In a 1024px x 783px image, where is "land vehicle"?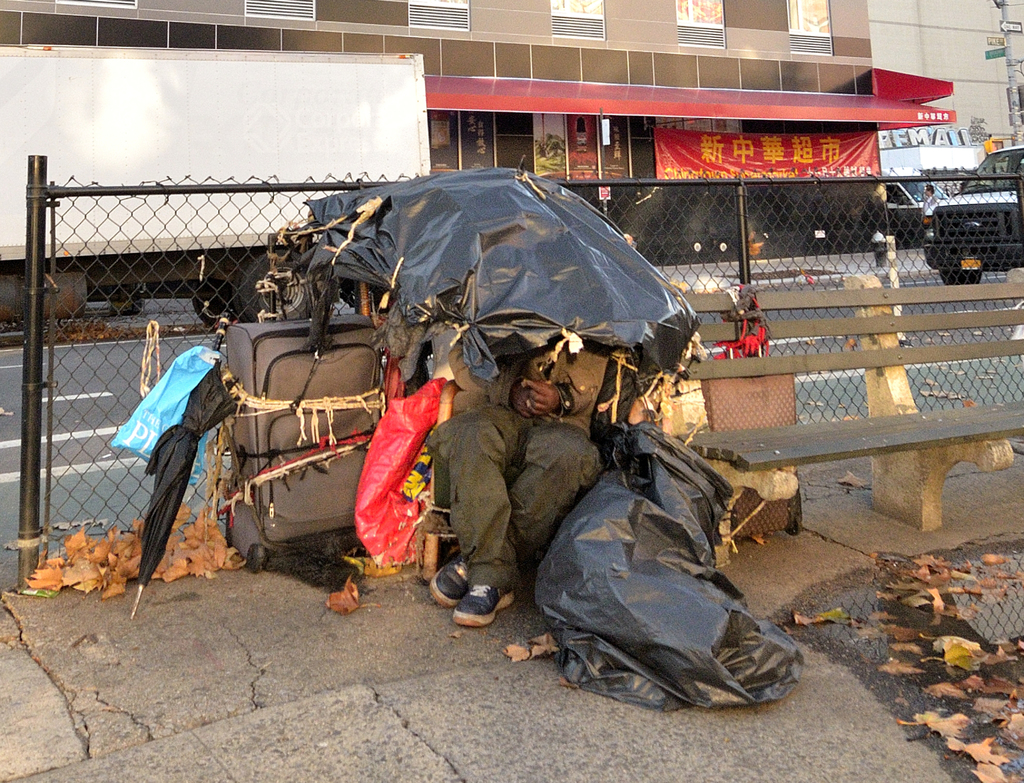
l=0, t=51, r=431, b=332.
